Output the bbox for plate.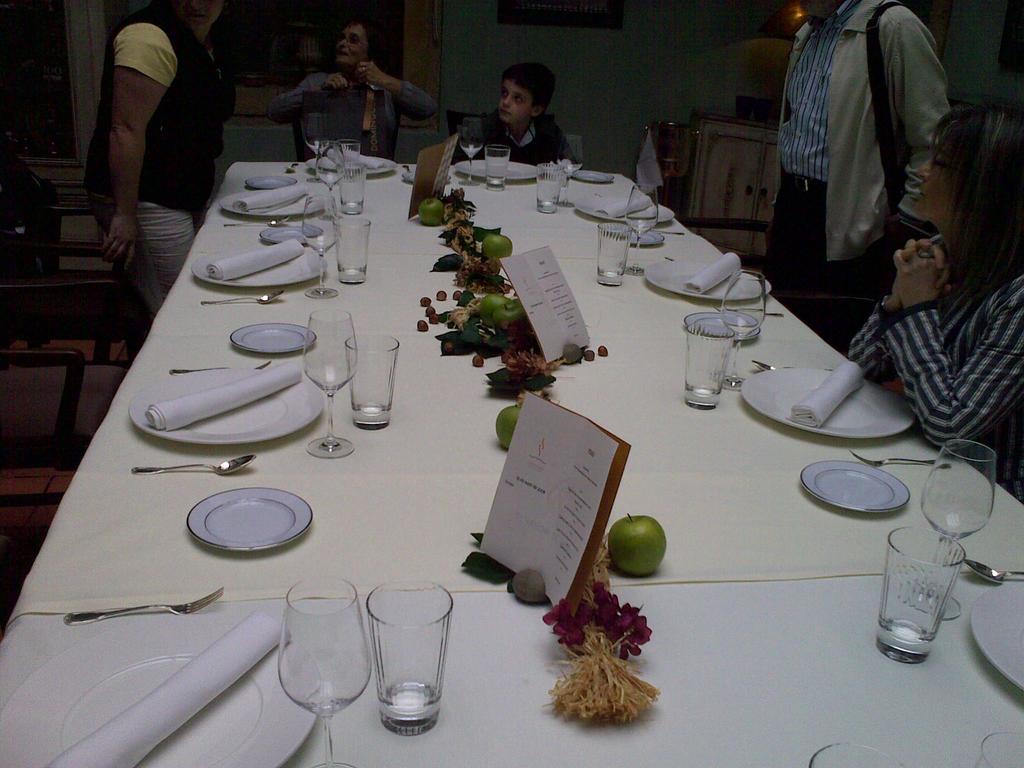
BBox(131, 363, 327, 450).
